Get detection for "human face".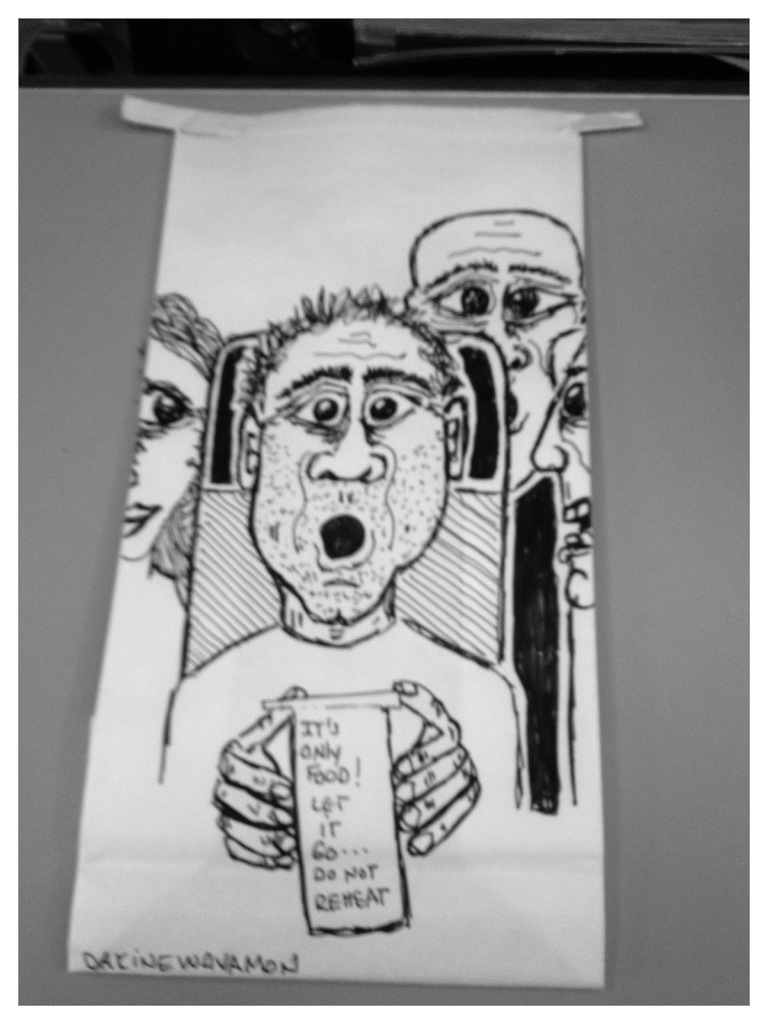
Detection: (117,342,216,554).
